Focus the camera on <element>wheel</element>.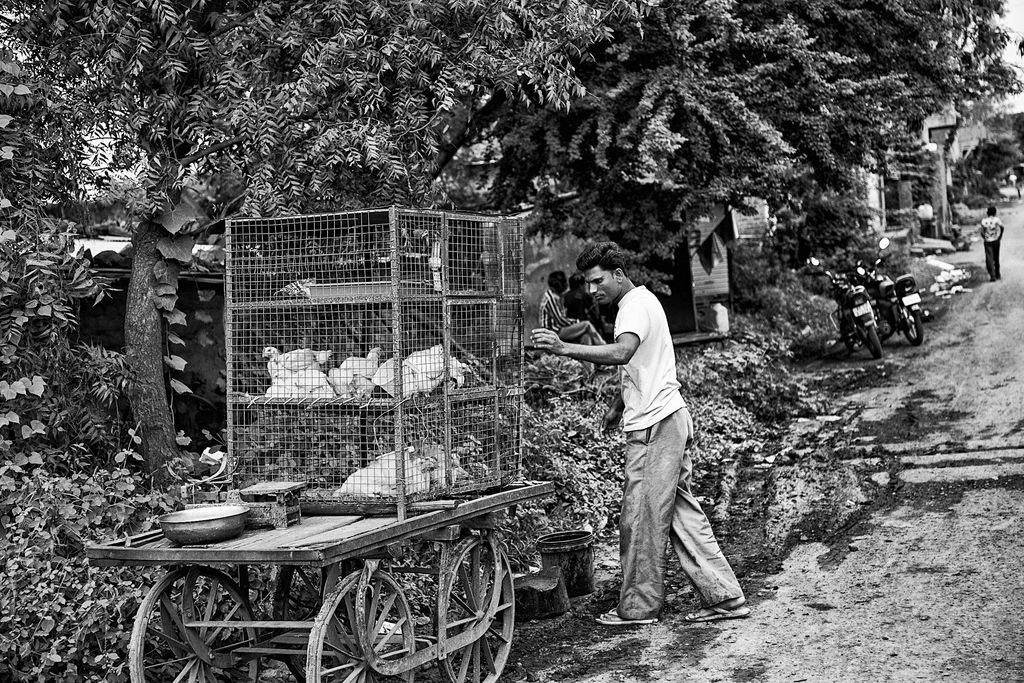
Focus region: (127,563,262,682).
